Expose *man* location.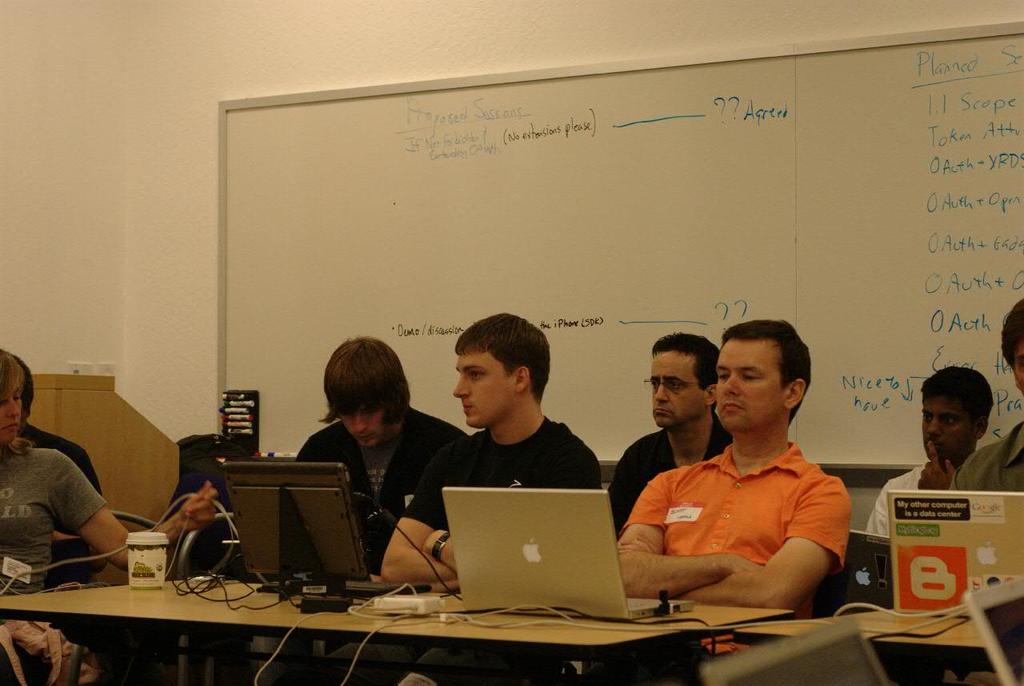
Exposed at [865,366,994,541].
